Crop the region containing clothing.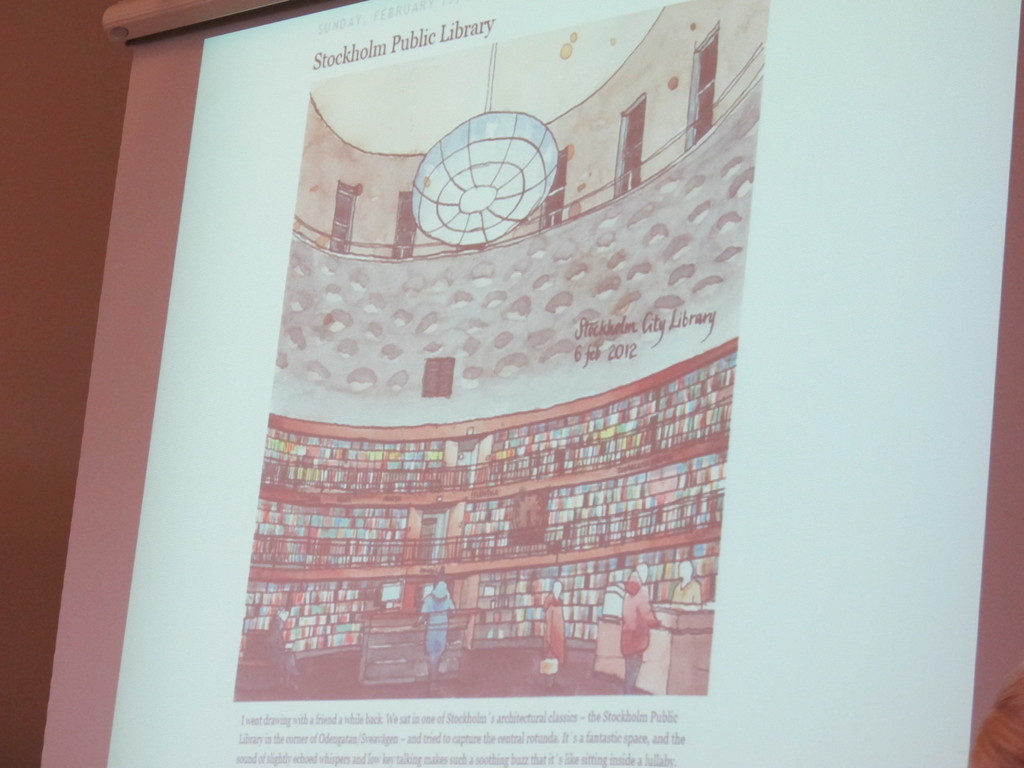
Crop region: left=419, top=581, right=445, bottom=662.
